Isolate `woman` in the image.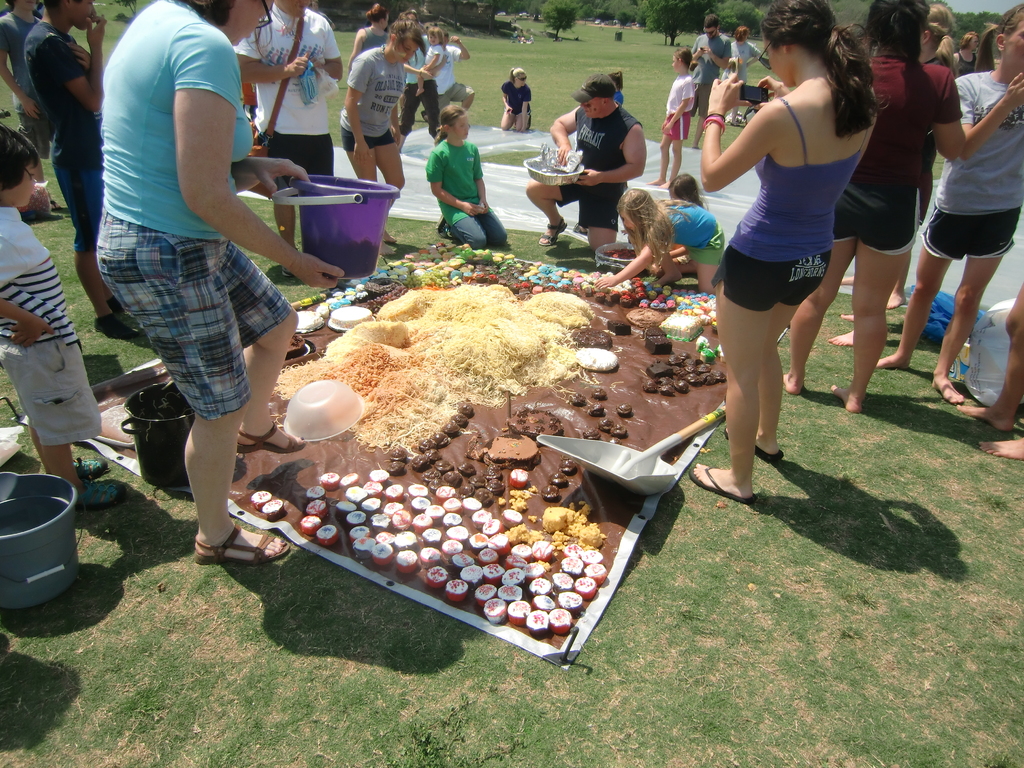
Isolated region: [727,20,765,127].
